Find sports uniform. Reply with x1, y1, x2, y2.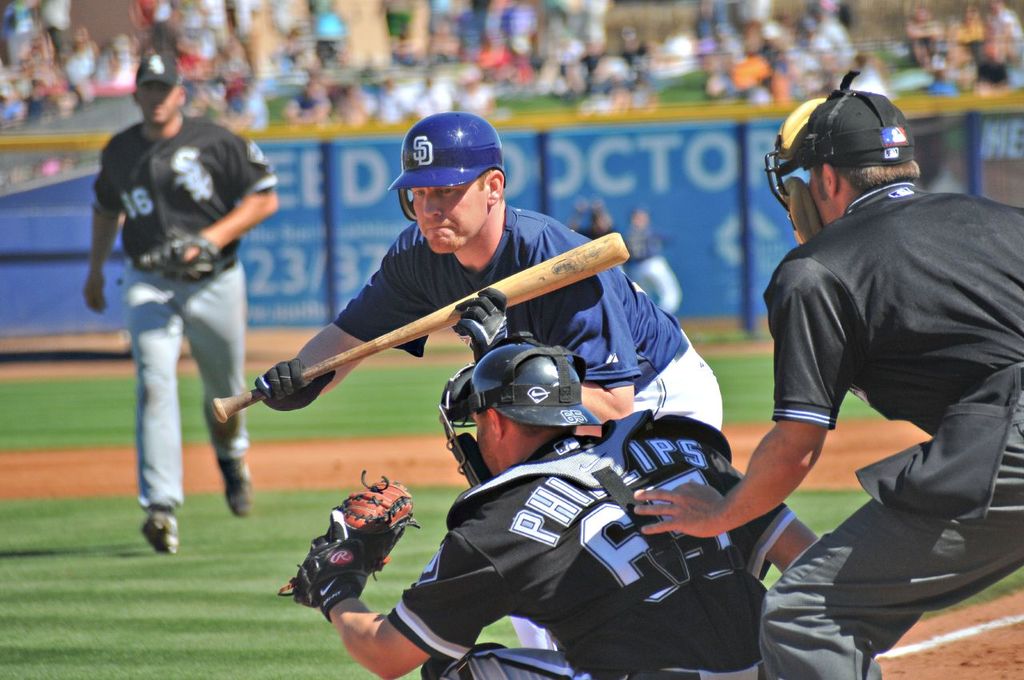
80, 61, 285, 553.
